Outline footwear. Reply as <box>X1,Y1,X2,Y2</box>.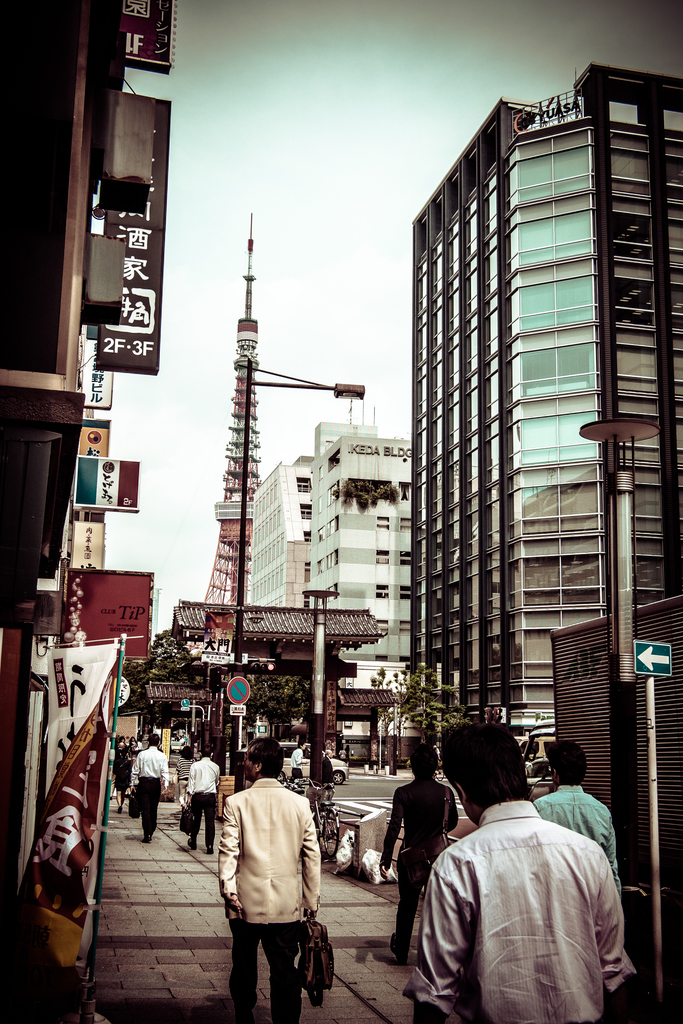
<box>203,841,217,855</box>.
